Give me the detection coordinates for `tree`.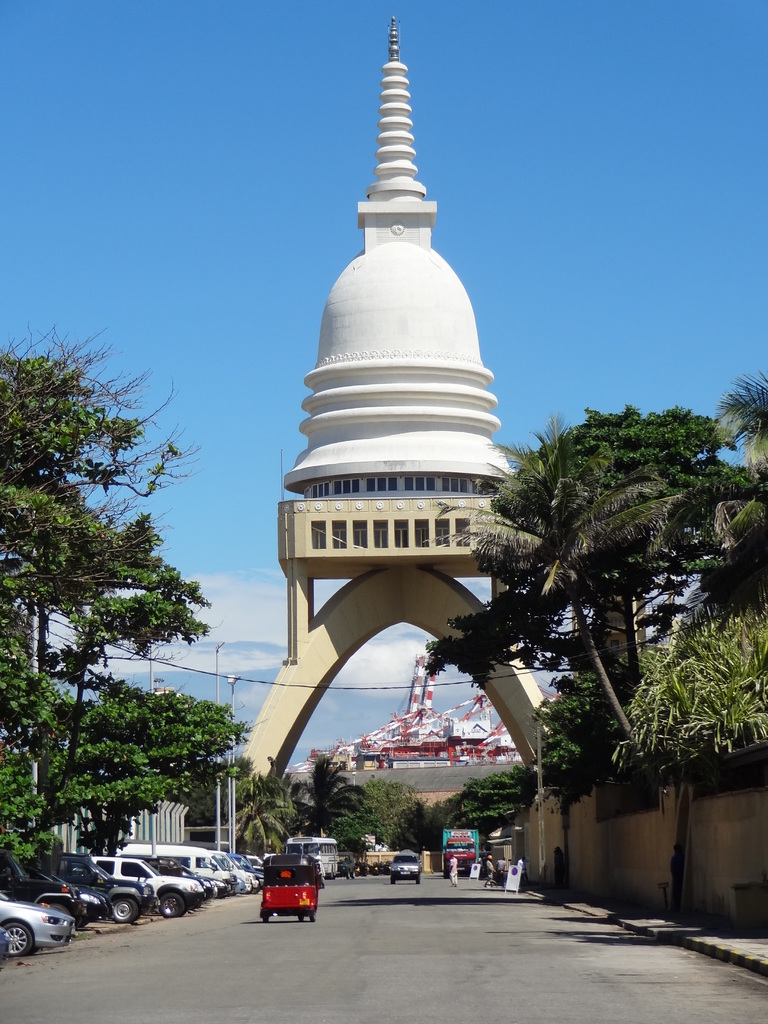
region(423, 415, 683, 784).
